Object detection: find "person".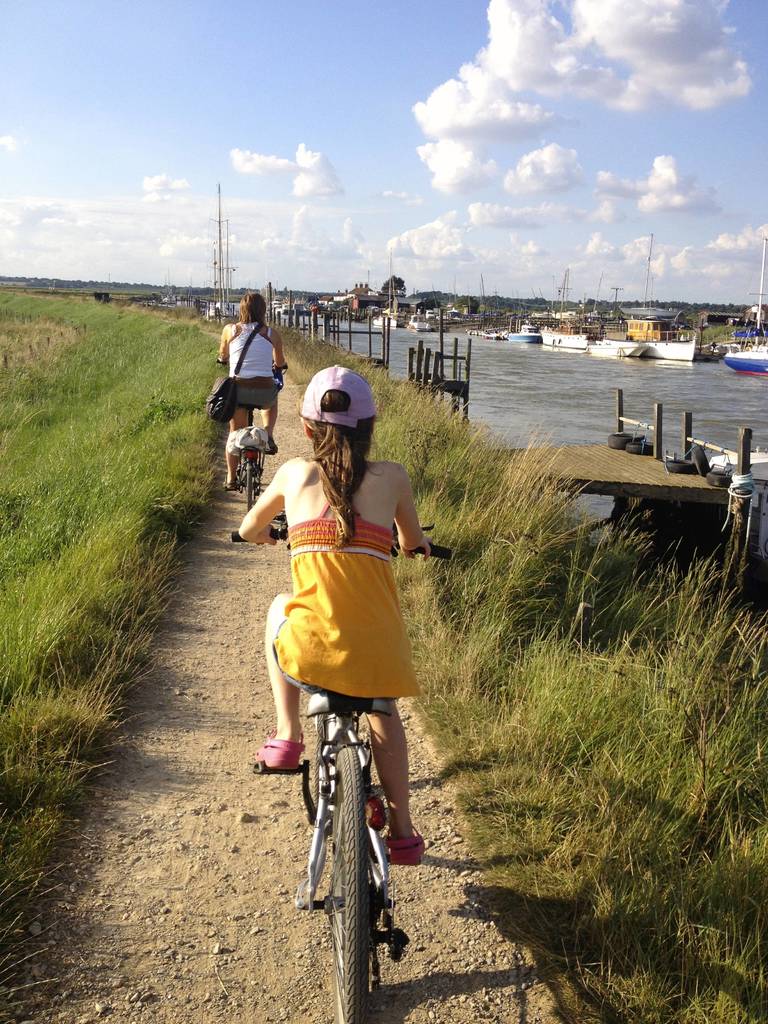
<bbox>221, 292, 287, 489</bbox>.
